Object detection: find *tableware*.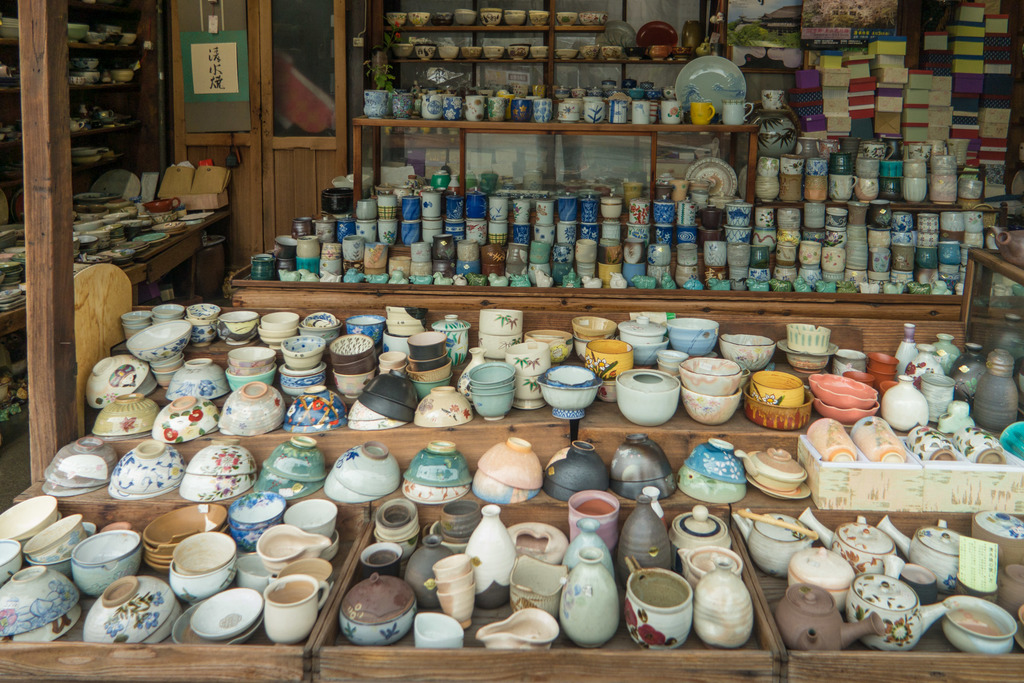
bbox(626, 77, 637, 90).
